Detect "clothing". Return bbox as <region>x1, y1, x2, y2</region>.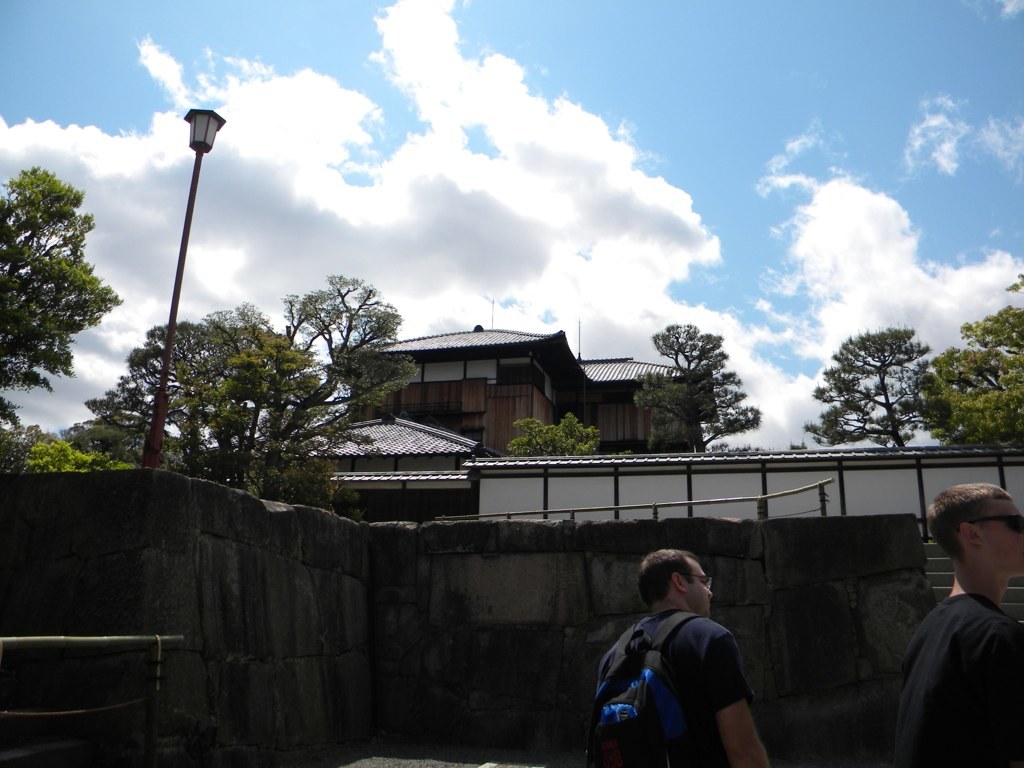
<region>893, 592, 1023, 767</region>.
